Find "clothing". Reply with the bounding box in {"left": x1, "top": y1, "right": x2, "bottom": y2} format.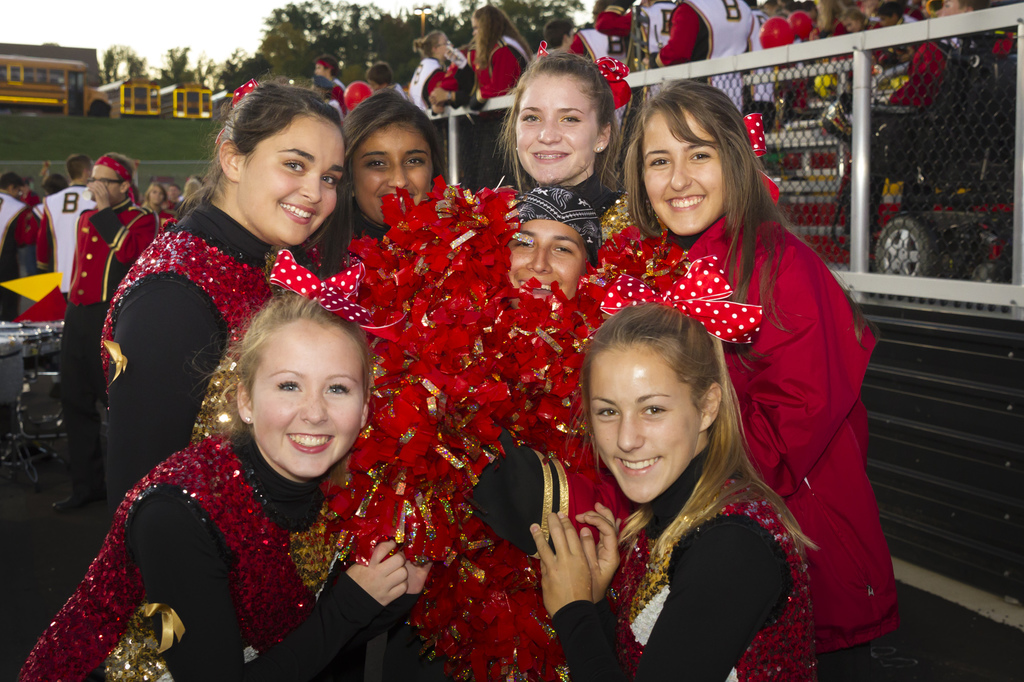
{"left": 61, "top": 204, "right": 148, "bottom": 498}.
